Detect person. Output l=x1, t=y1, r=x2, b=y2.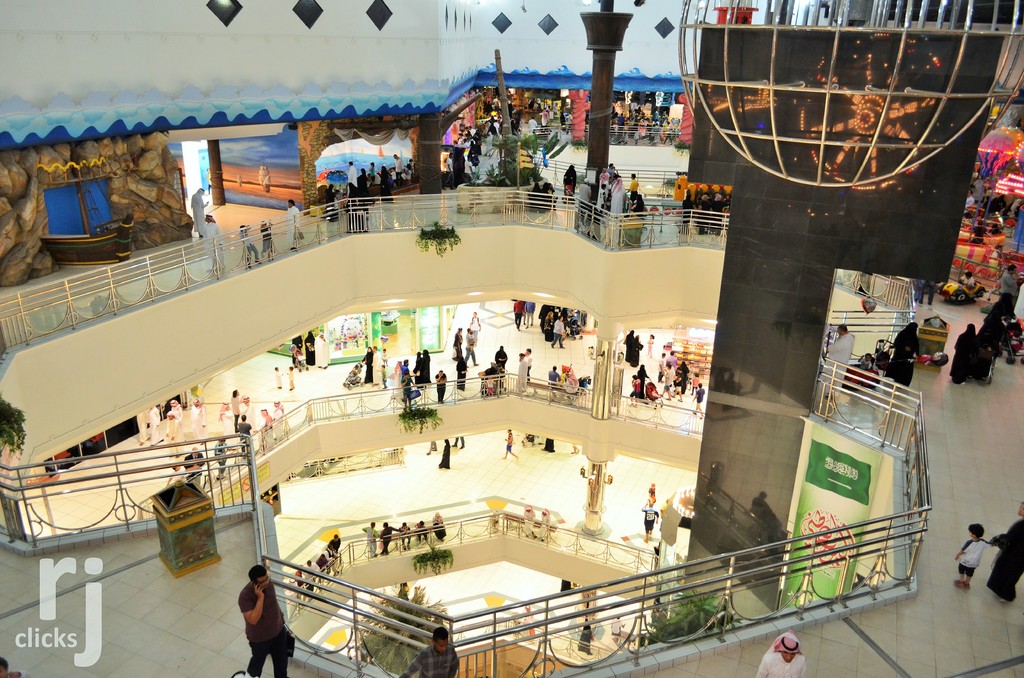
l=577, t=619, r=591, b=656.
